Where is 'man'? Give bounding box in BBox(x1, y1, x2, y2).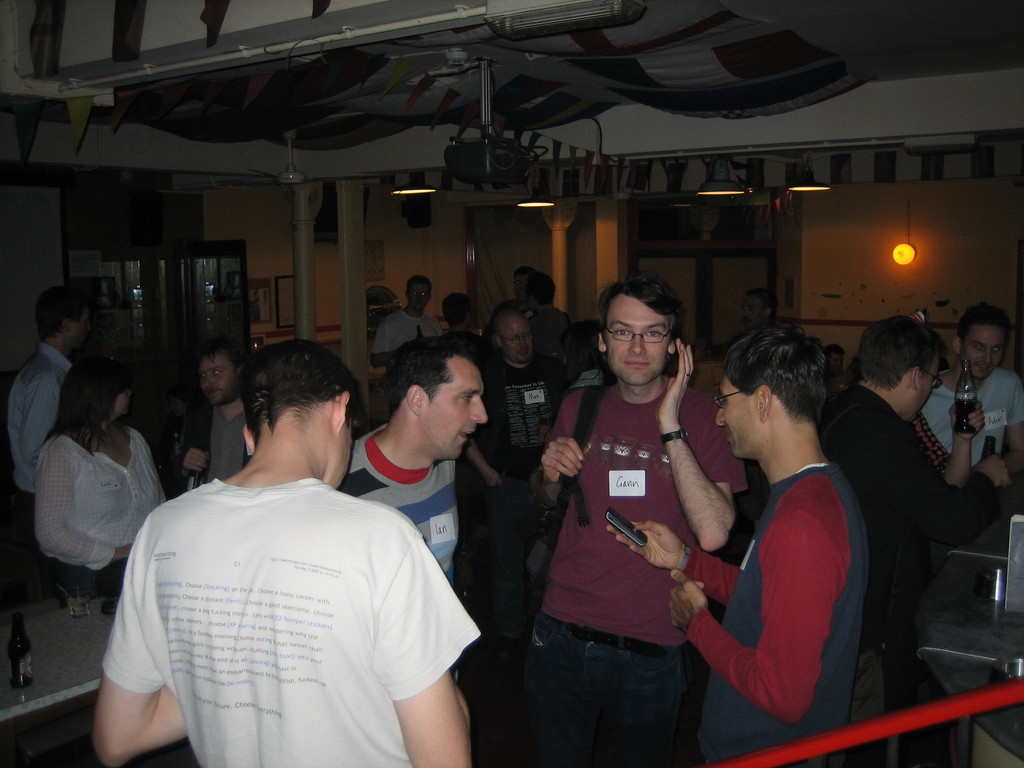
BBox(373, 276, 443, 364).
